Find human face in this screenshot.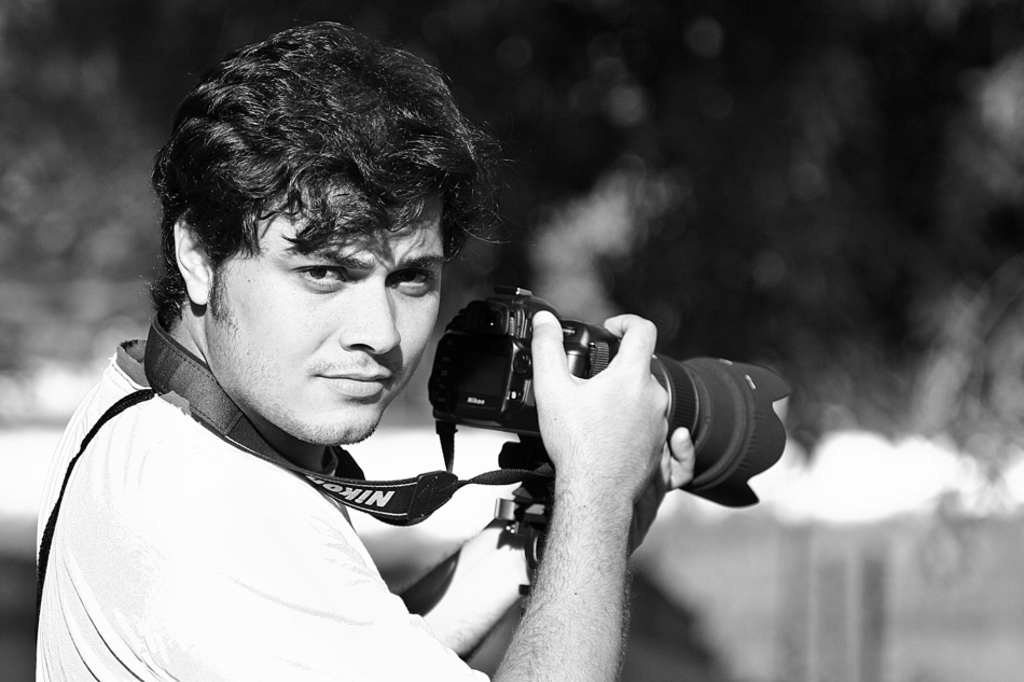
The bounding box for human face is bbox=(211, 194, 442, 445).
